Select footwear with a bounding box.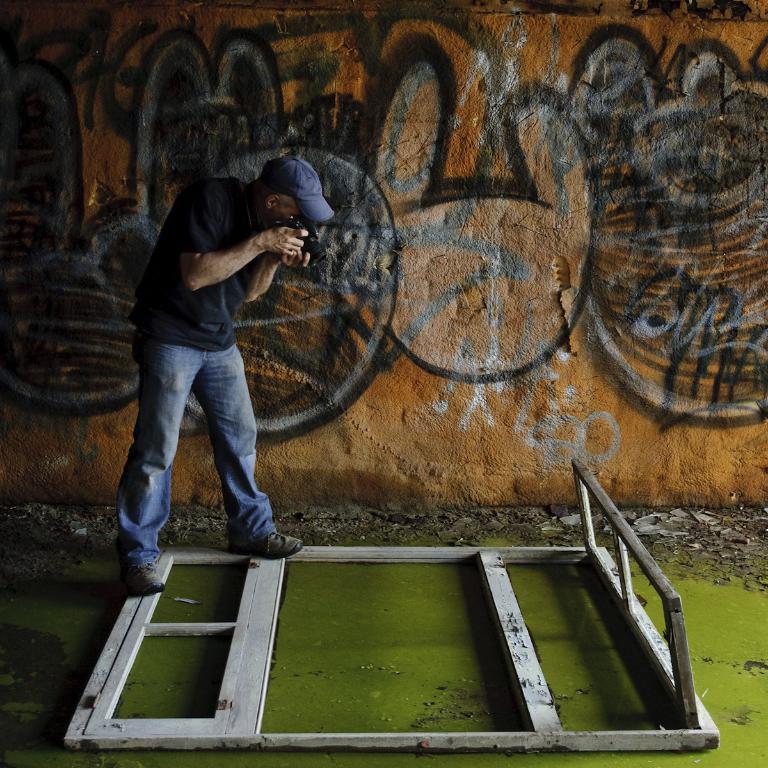
<box>118,561,165,596</box>.
